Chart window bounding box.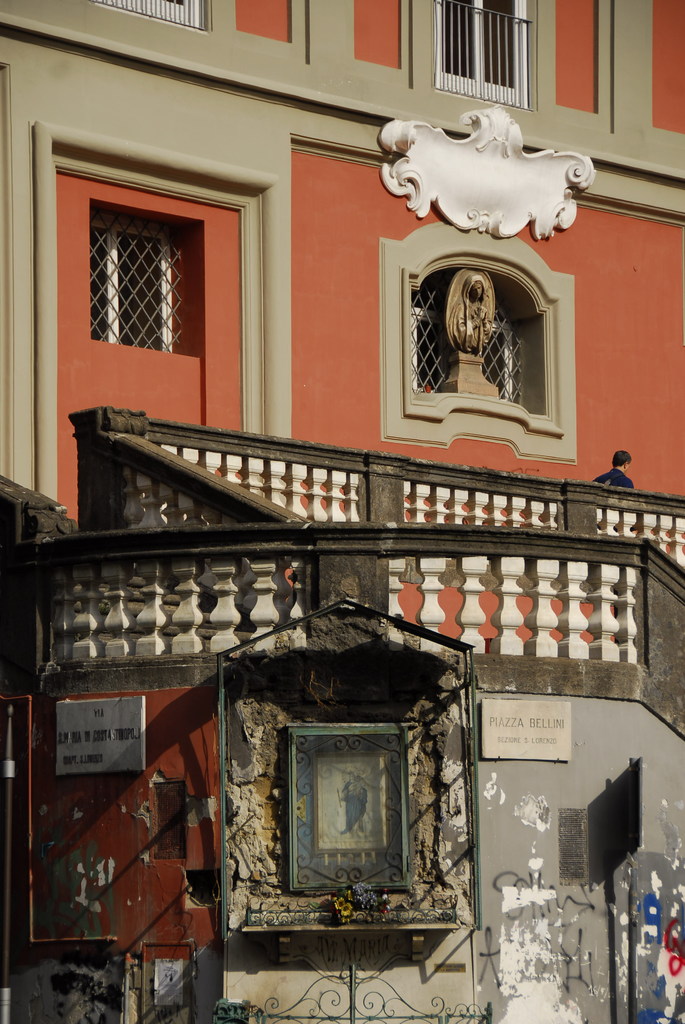
Charted: locate(86, 197, 196, 353).
